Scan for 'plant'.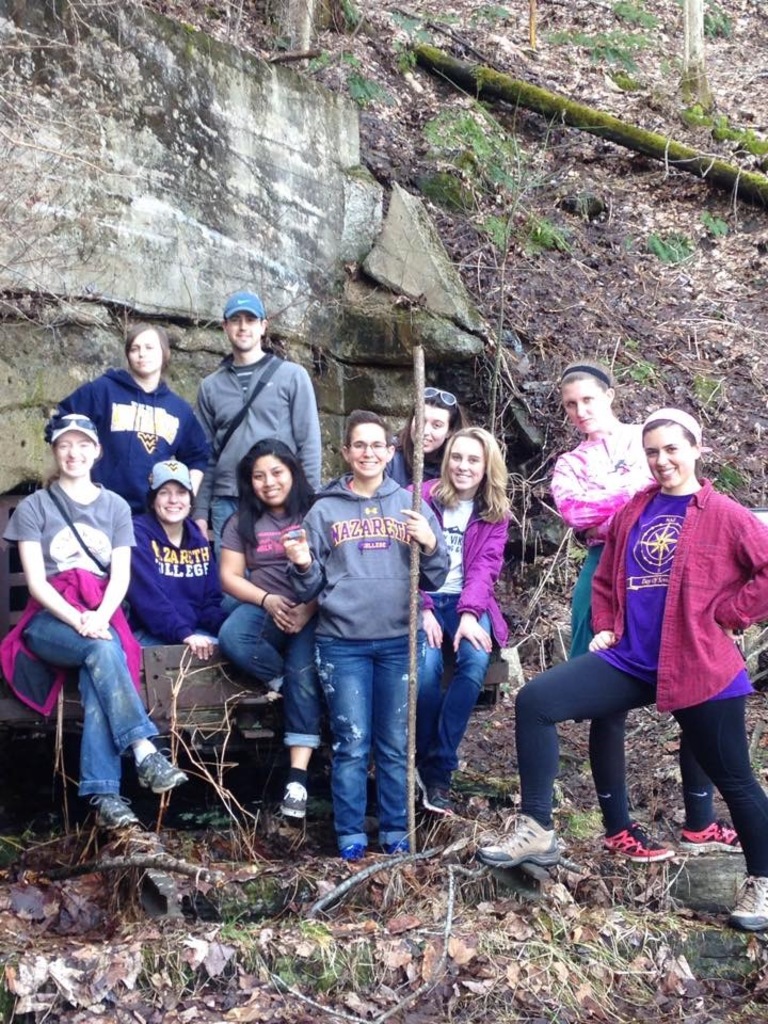
Scan result: {"left": 704, "top": 0, "right": 741, "bottom": 36}.
